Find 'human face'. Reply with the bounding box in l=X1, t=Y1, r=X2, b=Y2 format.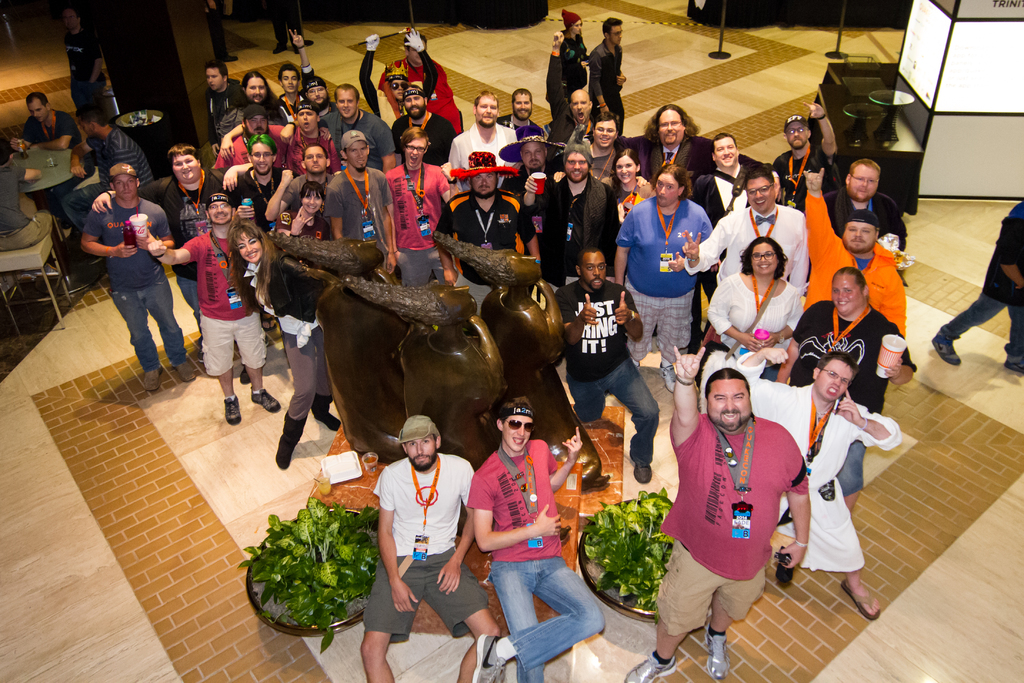
l=403, t=438, r=437, b=469.
